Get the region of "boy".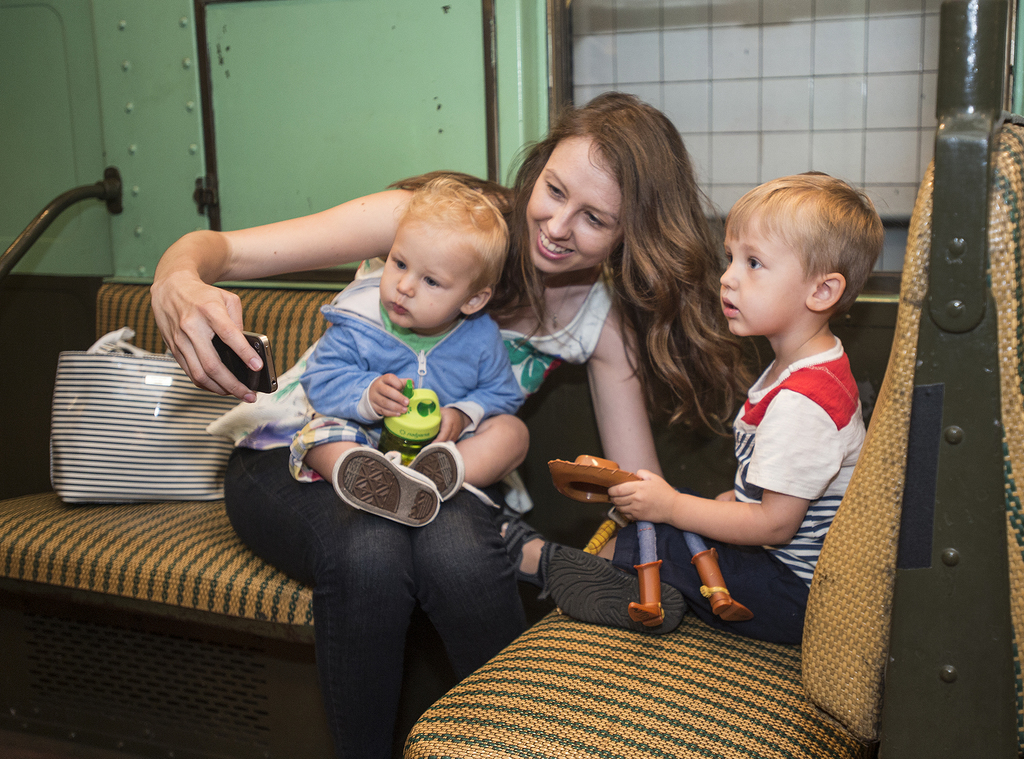
[496,172,888,639].
